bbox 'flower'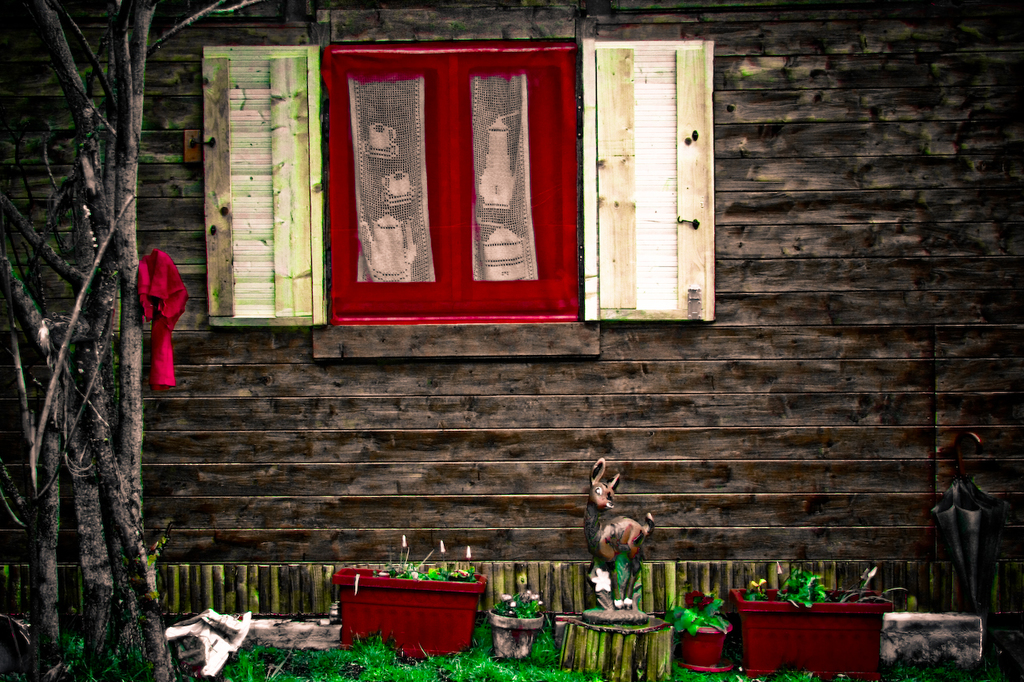
(592,556,612,594)
